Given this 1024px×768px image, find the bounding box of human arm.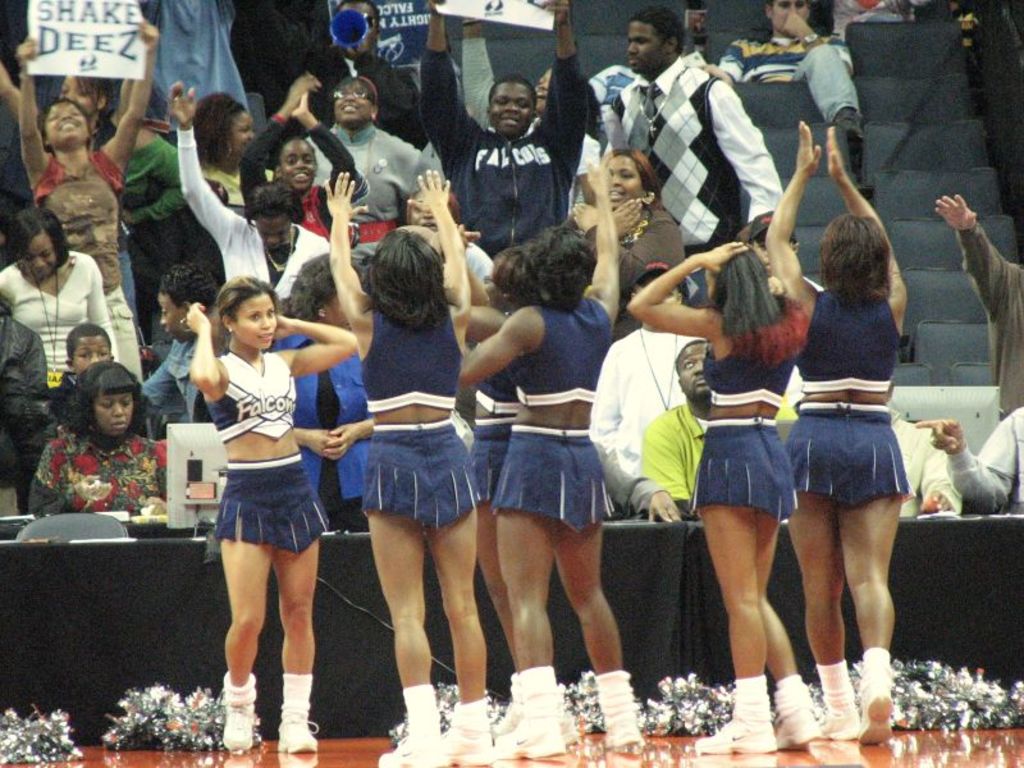
929 196 1011 315.
